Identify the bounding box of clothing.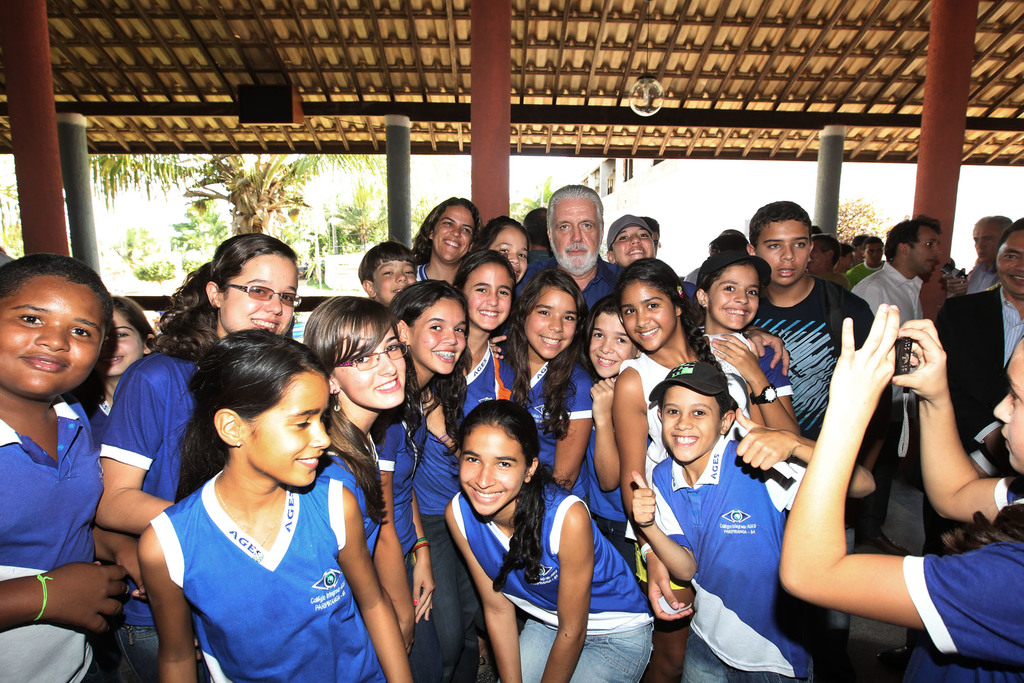
650,436,815,682.
